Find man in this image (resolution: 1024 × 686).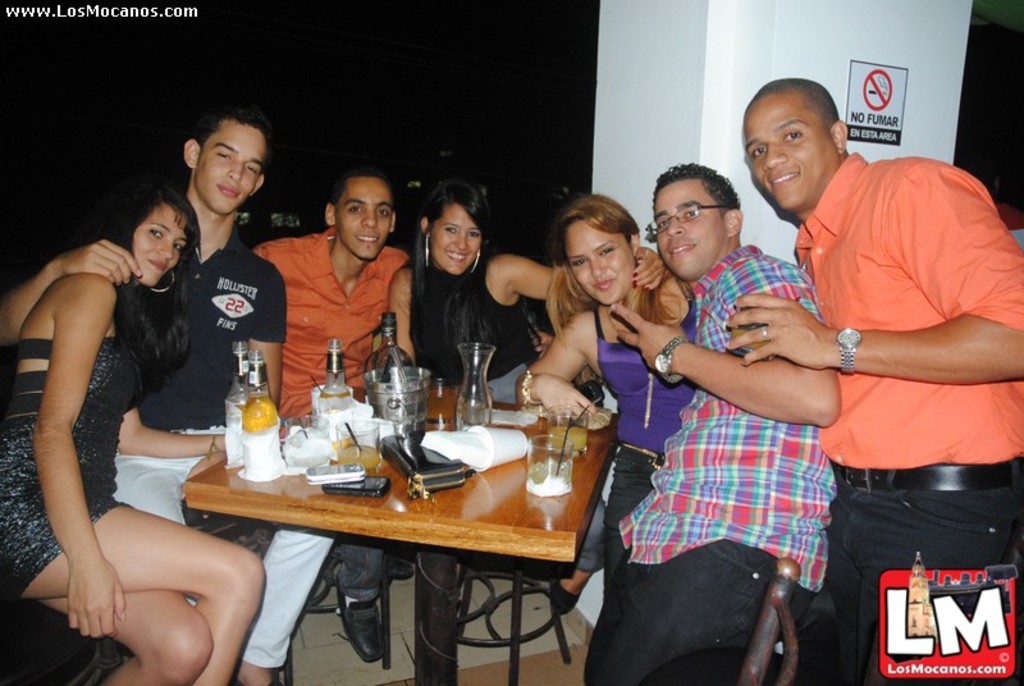
(253, 165, 412, 666).
